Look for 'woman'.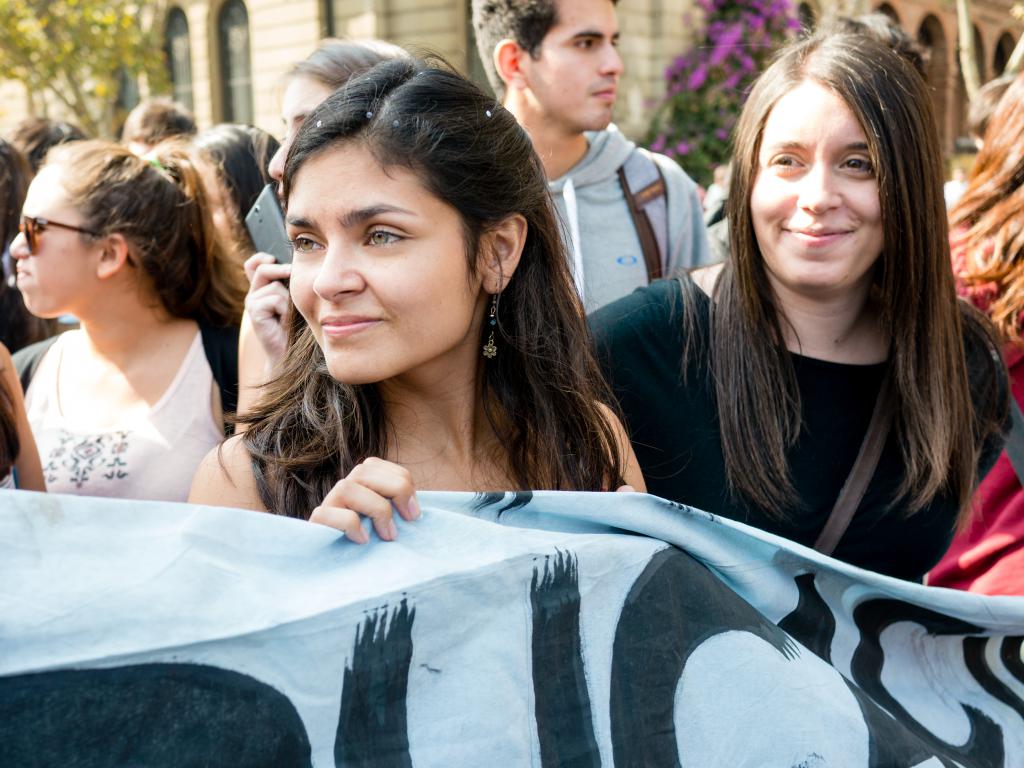
Found: <region>193, 121, 278, 254</region>.
